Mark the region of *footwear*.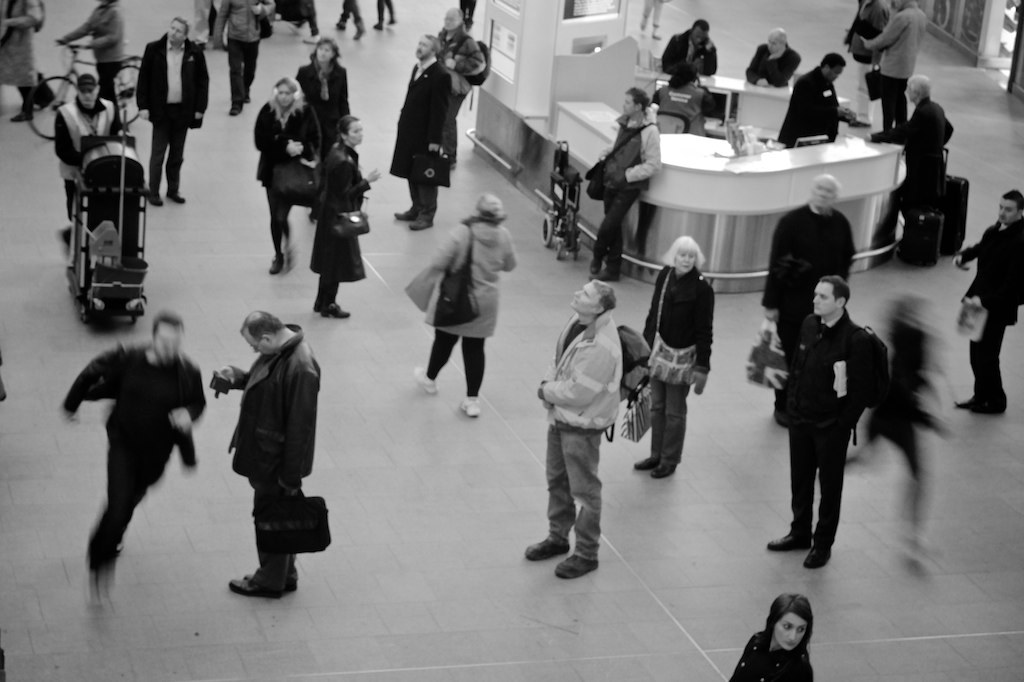
Region: rect(959, 394, 979, 405).
